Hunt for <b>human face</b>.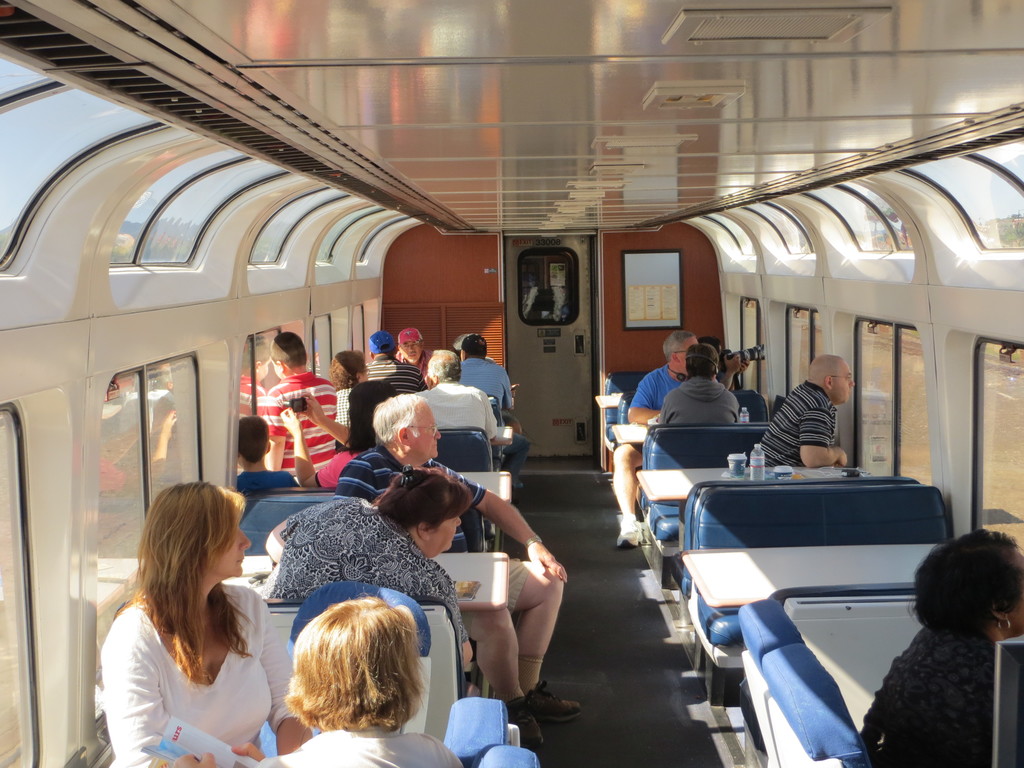
Hunted down at 673 335 691 373.
